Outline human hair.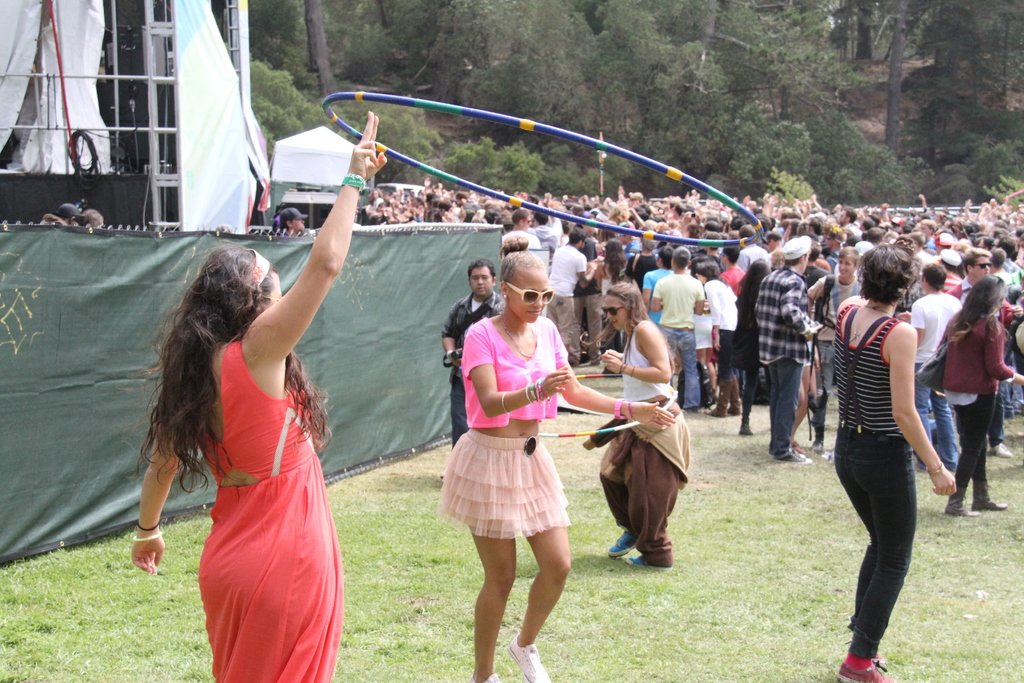
Outline: x1=837, y1=245, x2=860, y2=261.
